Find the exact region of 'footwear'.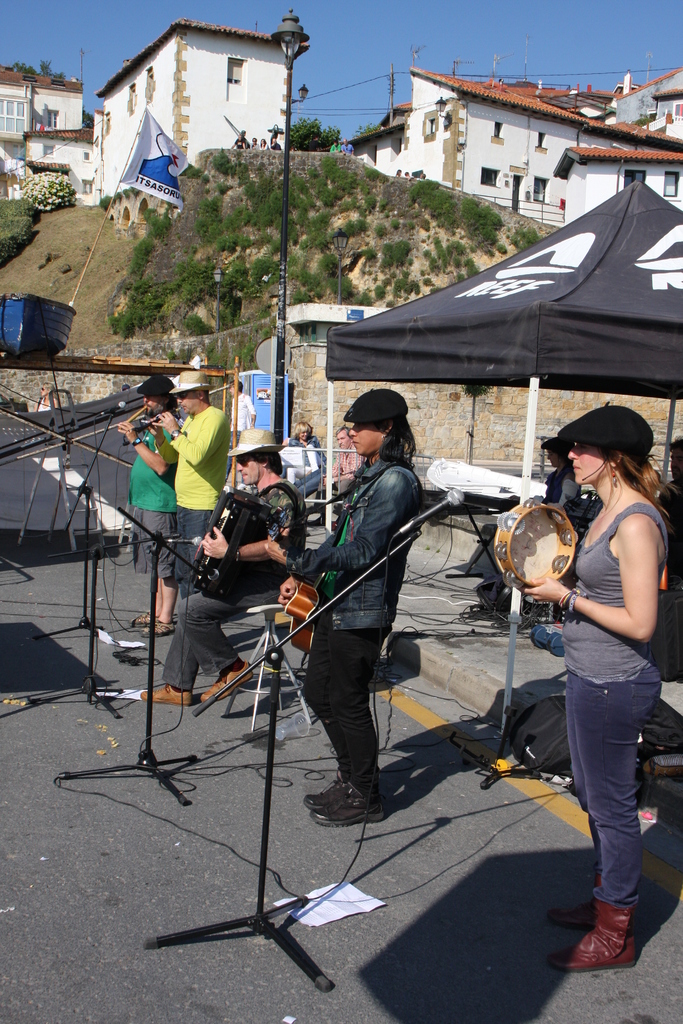
Exact region: locate(147, 627, 181, 641).
